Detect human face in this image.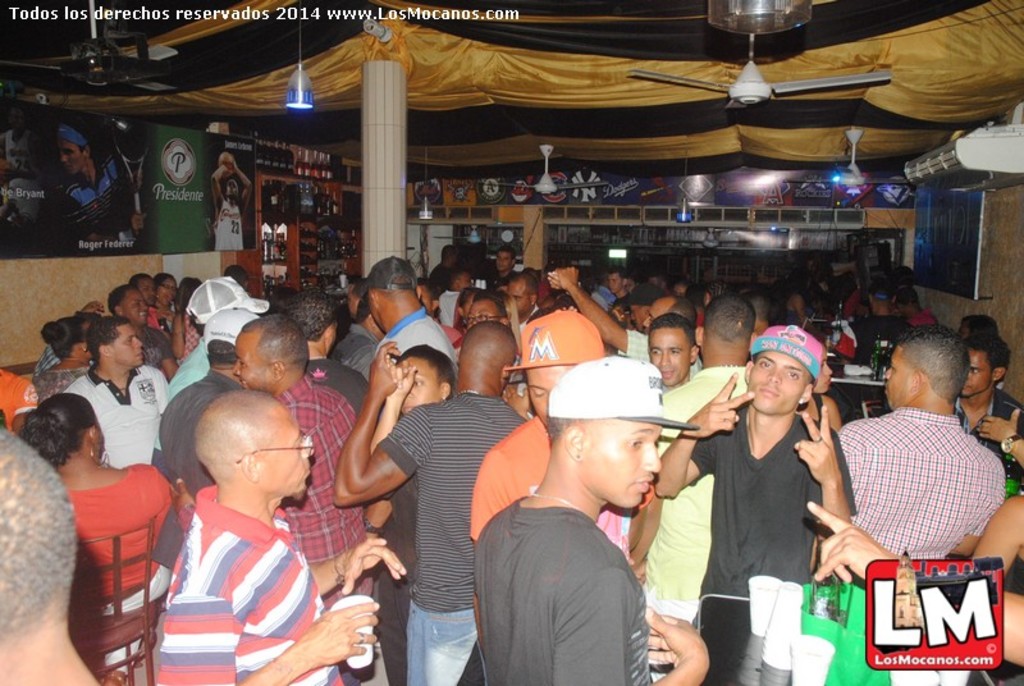
Detection: box(419, 287, 431, 314).
